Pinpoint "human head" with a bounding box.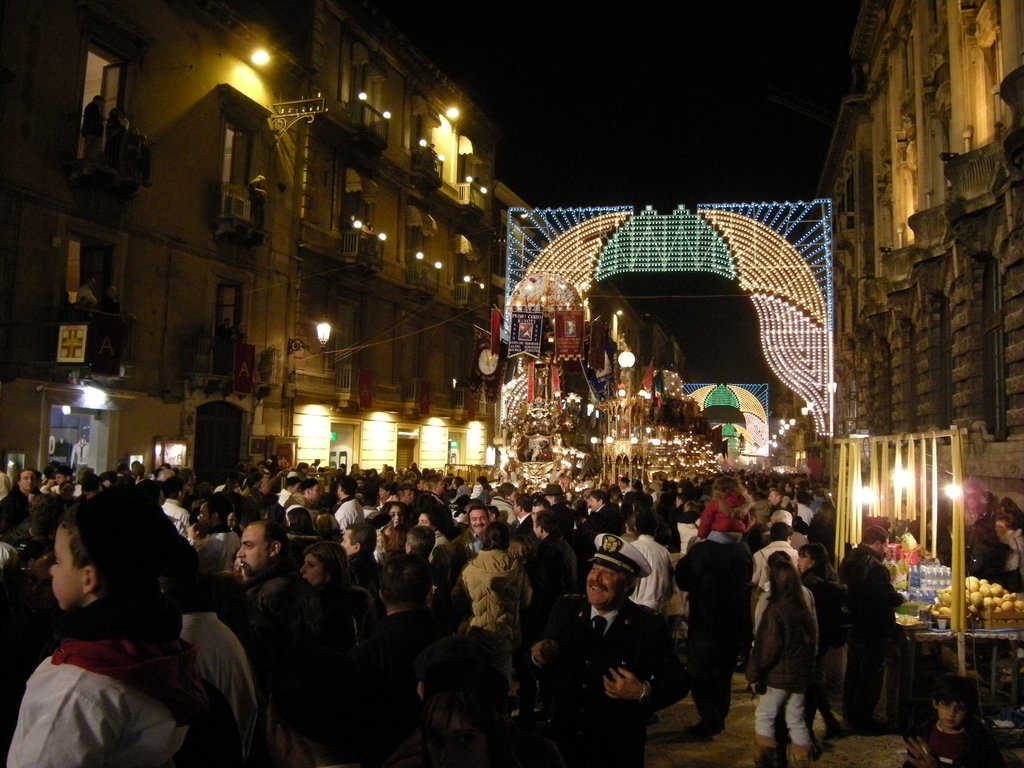
detection(497, 482, 517, 500).
